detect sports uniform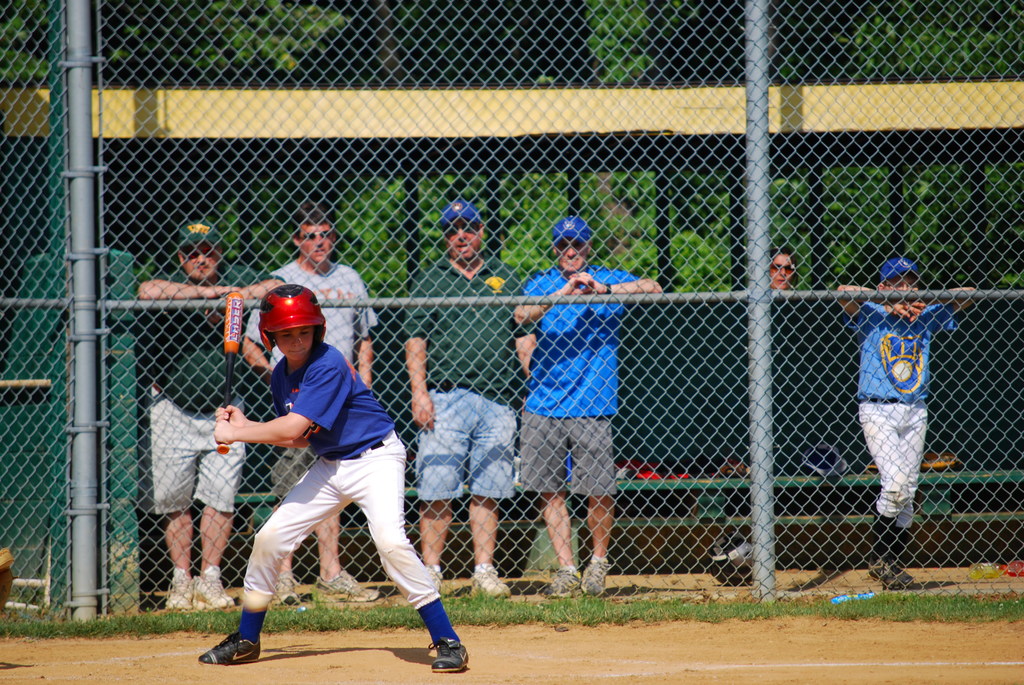
(x1=137, y1=273, x2=252, y2=514)
